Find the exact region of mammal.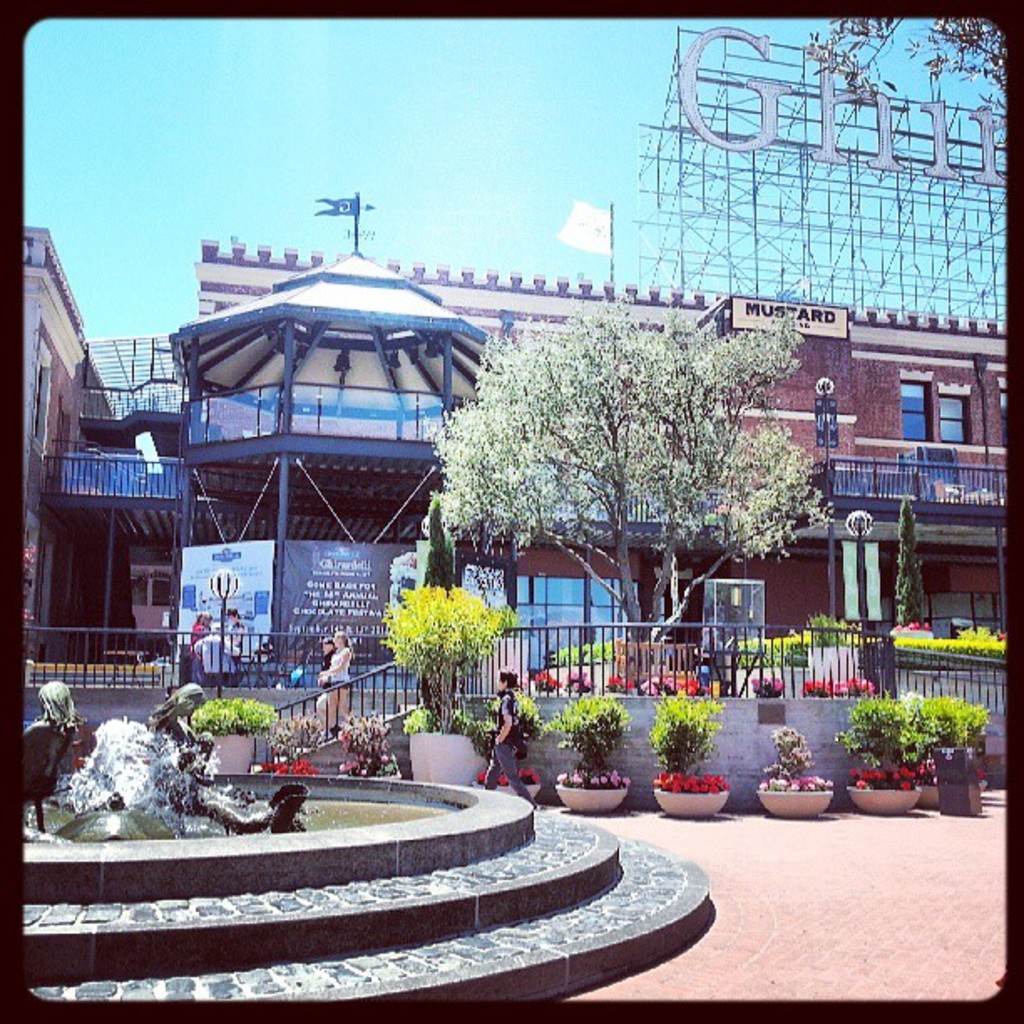
Exact region: [left=485, top=678, right=534, bottom=793].
